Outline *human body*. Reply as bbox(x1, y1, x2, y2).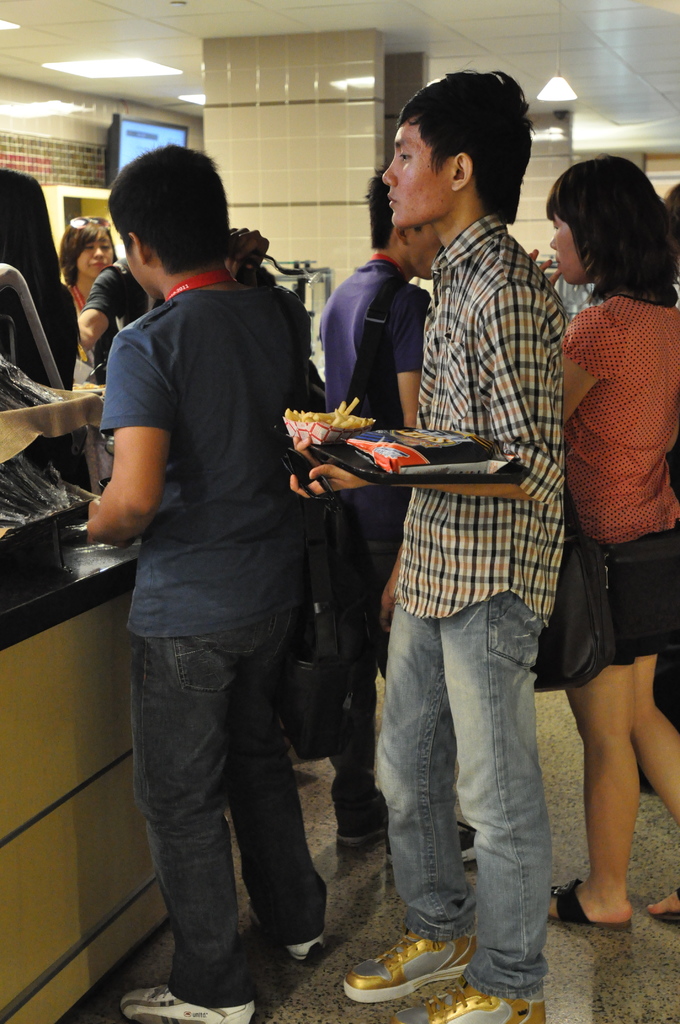
bbox(323, 176, 415, 837).
